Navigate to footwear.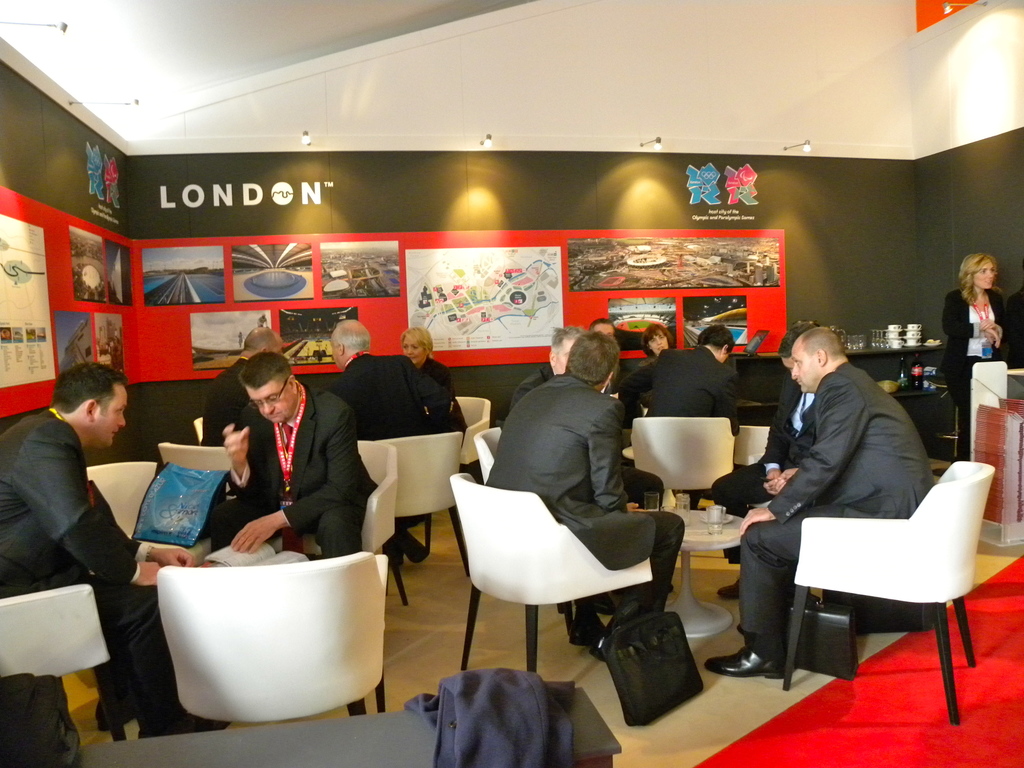
Navigation target: {"x1": 391, "y1": 534, "x2": 433, "y2": 559}.
